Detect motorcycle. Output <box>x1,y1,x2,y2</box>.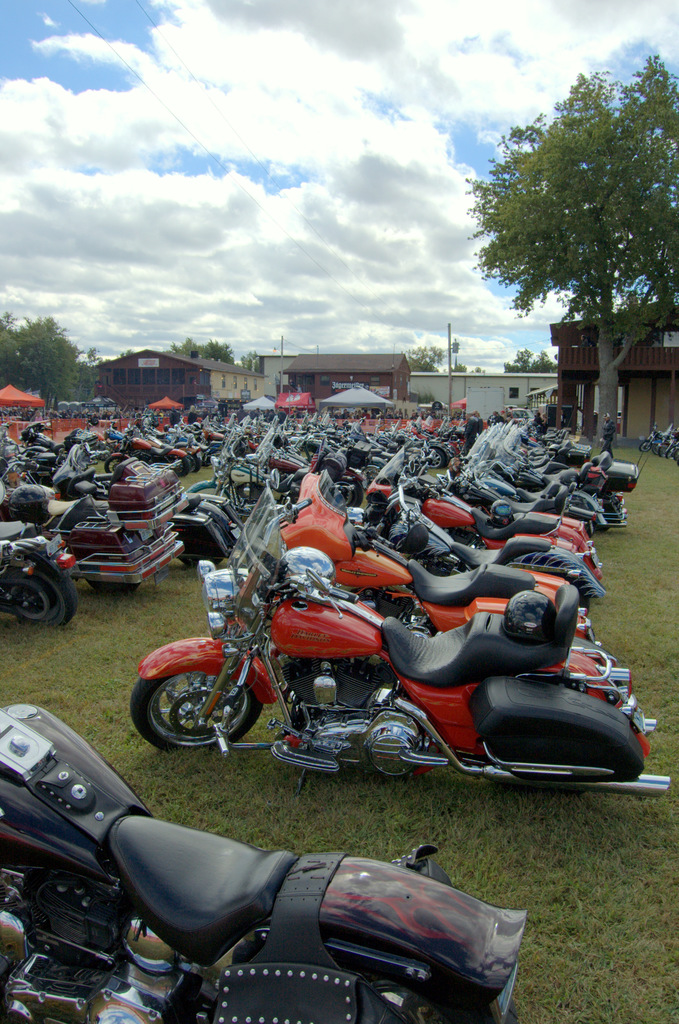
<box>347,438,608,601</box>.
